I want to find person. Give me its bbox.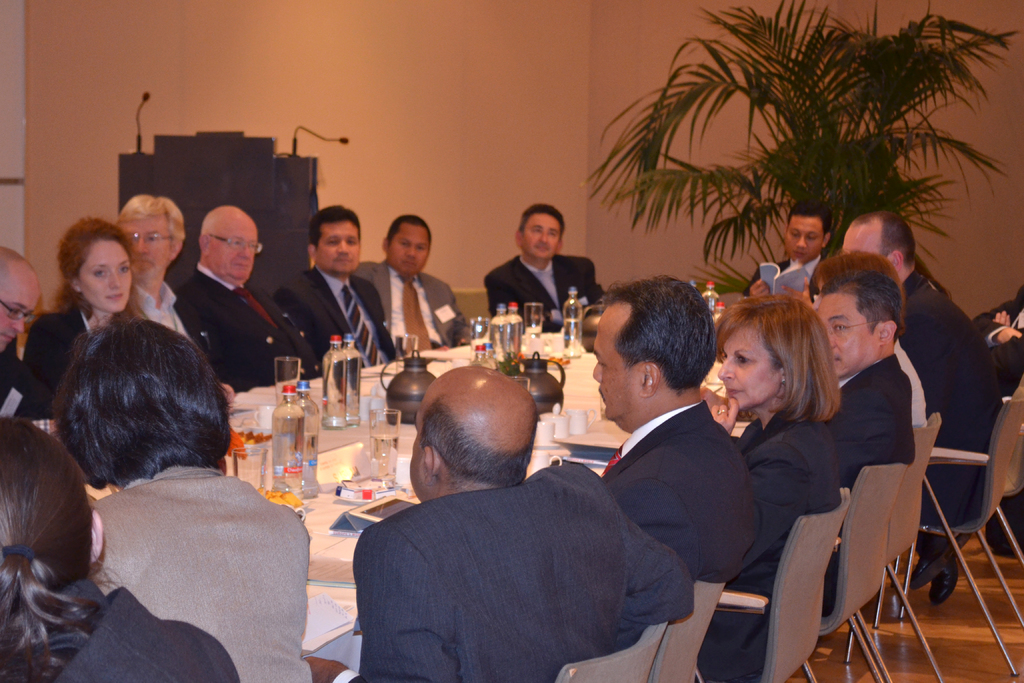
box=[493, 195, 603, 361].
